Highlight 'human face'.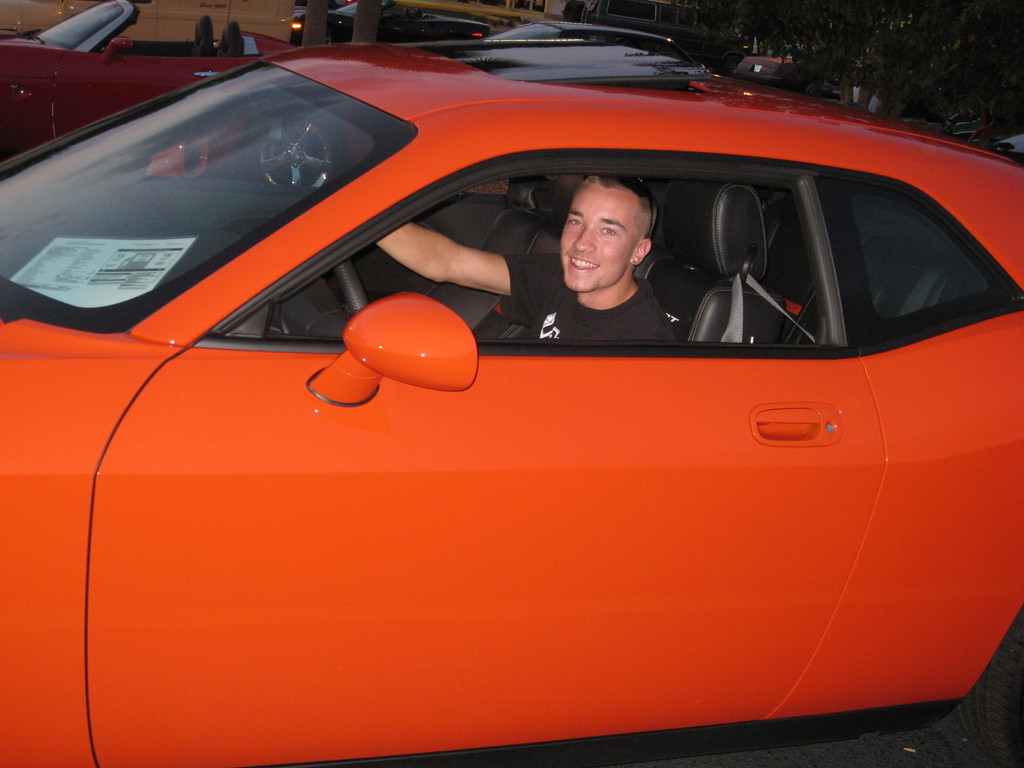
Highlighted region: l=561, t=175, r=659, b=285.
